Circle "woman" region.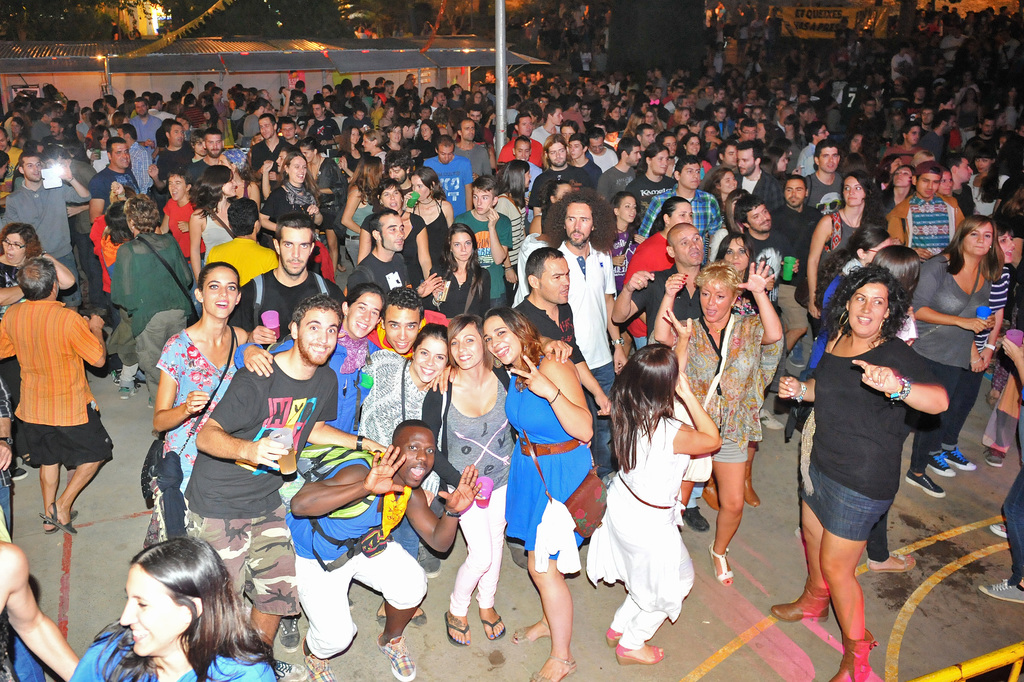
Region: [189, 165, 242, 288].
